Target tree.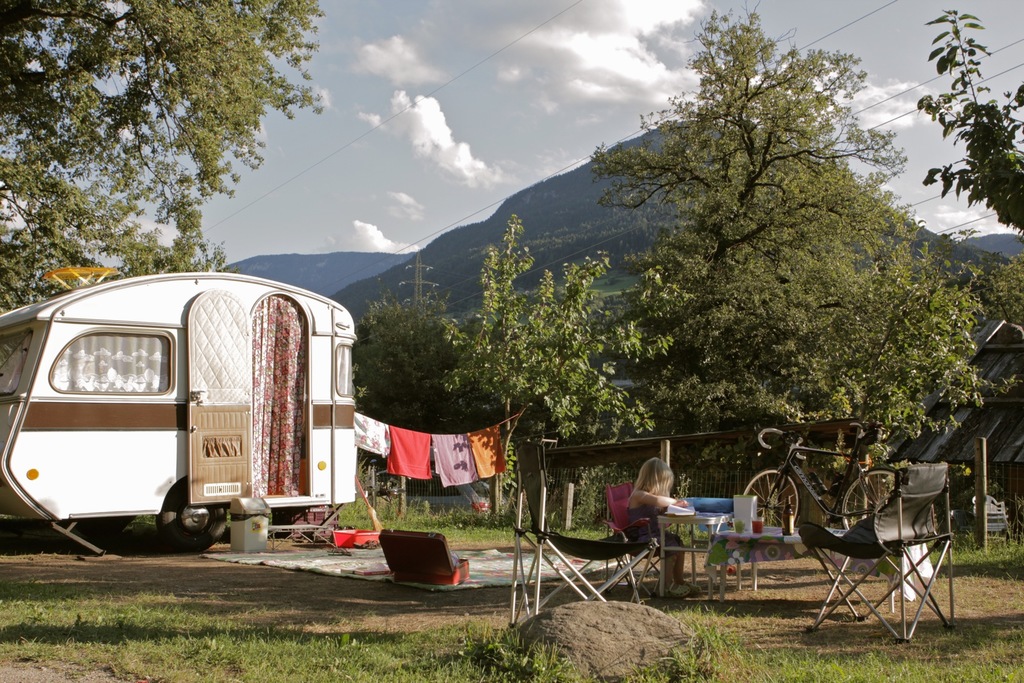
Target region: pyautogui.locateOnScreen(451, 206, 672, 538).
